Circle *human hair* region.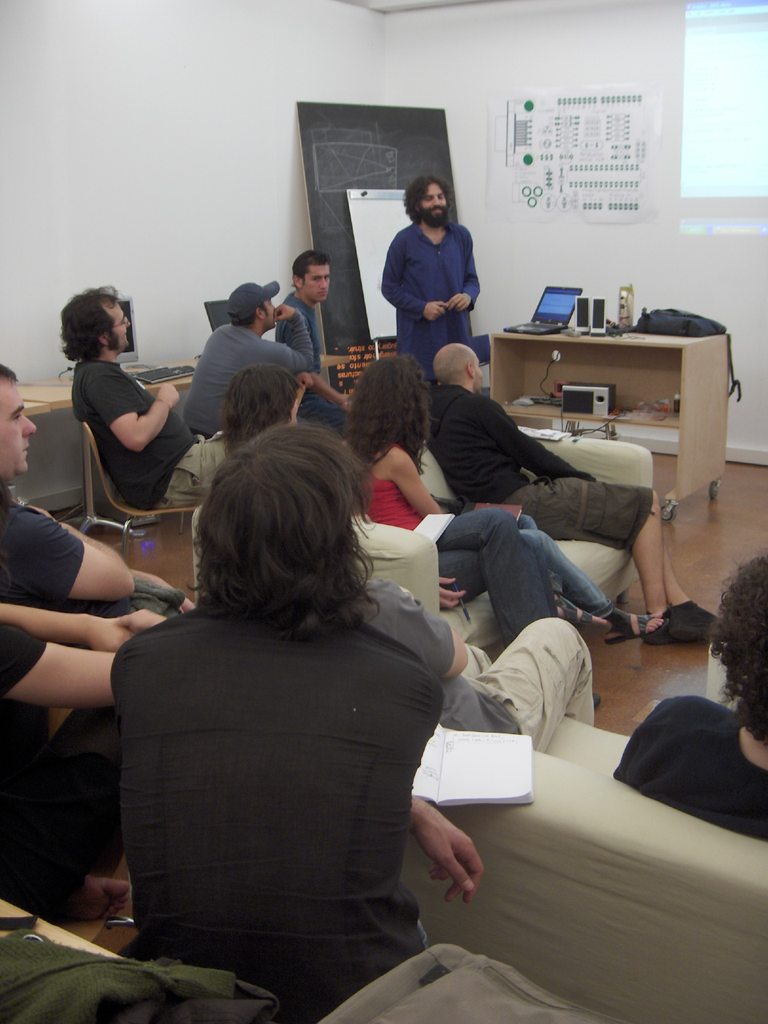
Region: (345,354,442,478).
